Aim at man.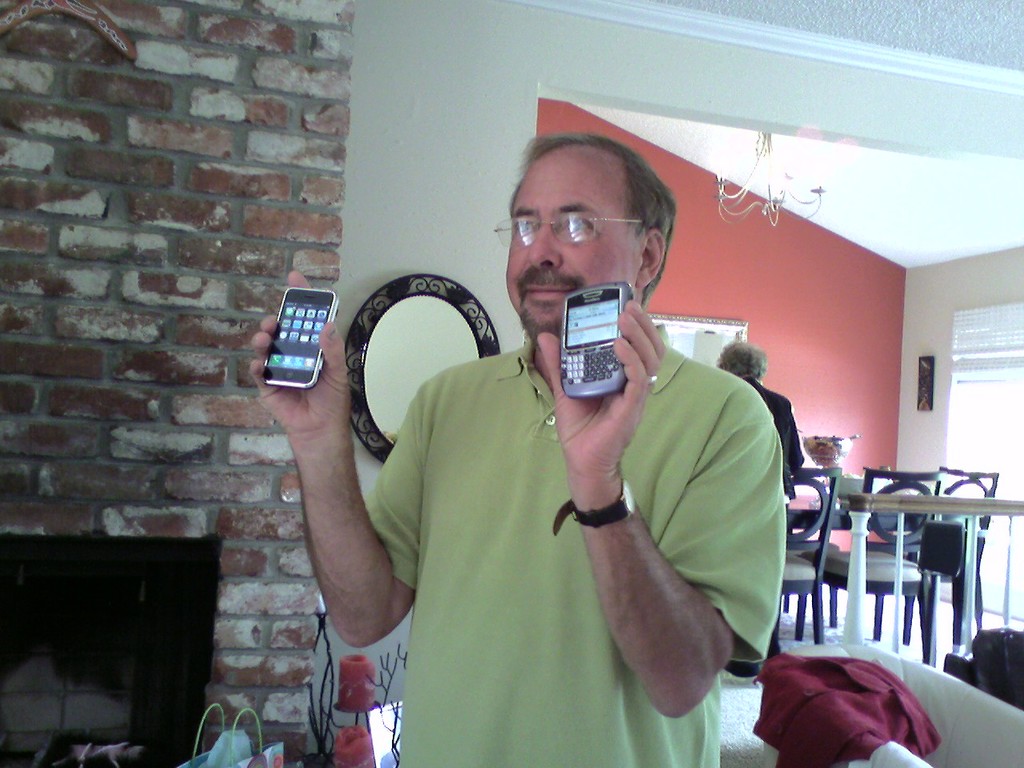
Aimed at 721/339/807/678.
